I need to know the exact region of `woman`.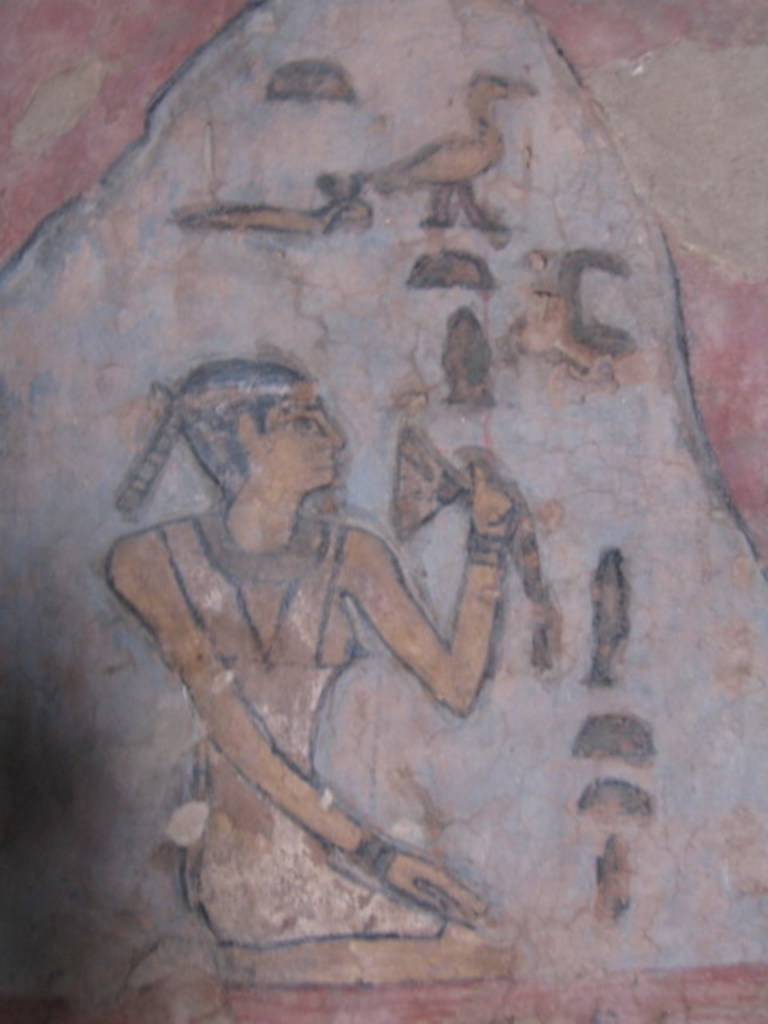
Region: detection(112, 336, 485, 912).
